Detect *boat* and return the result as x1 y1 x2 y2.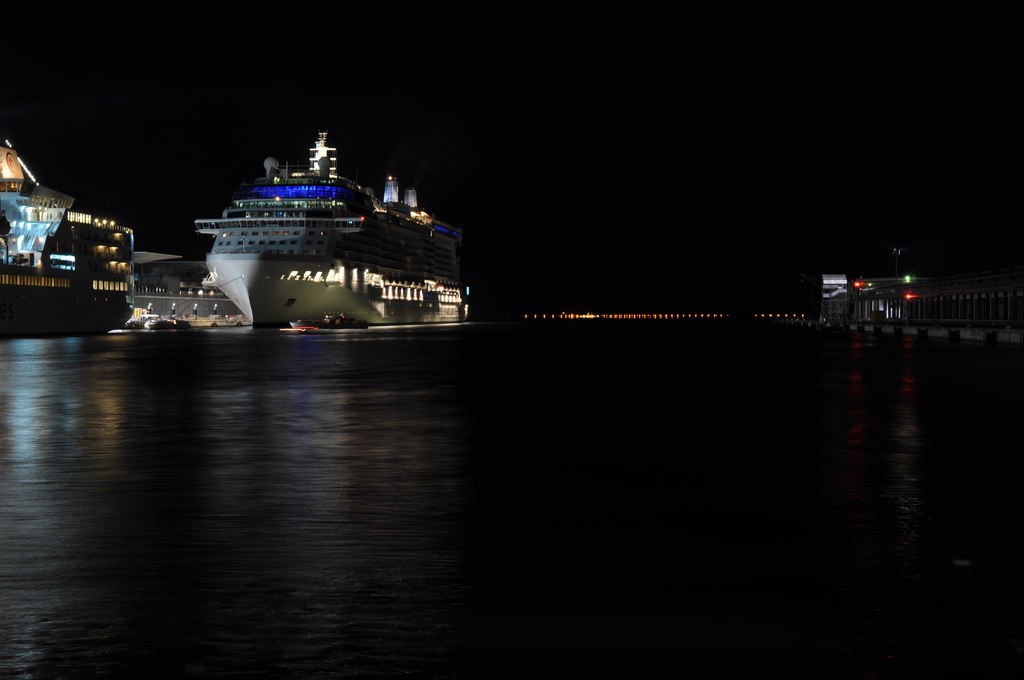
187 143 474 326.
